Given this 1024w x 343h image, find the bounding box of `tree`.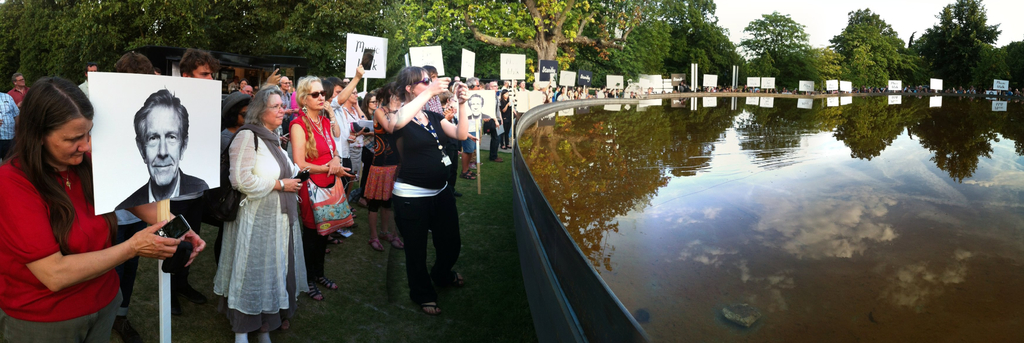
bbox=(589, 0, 673, 81).
